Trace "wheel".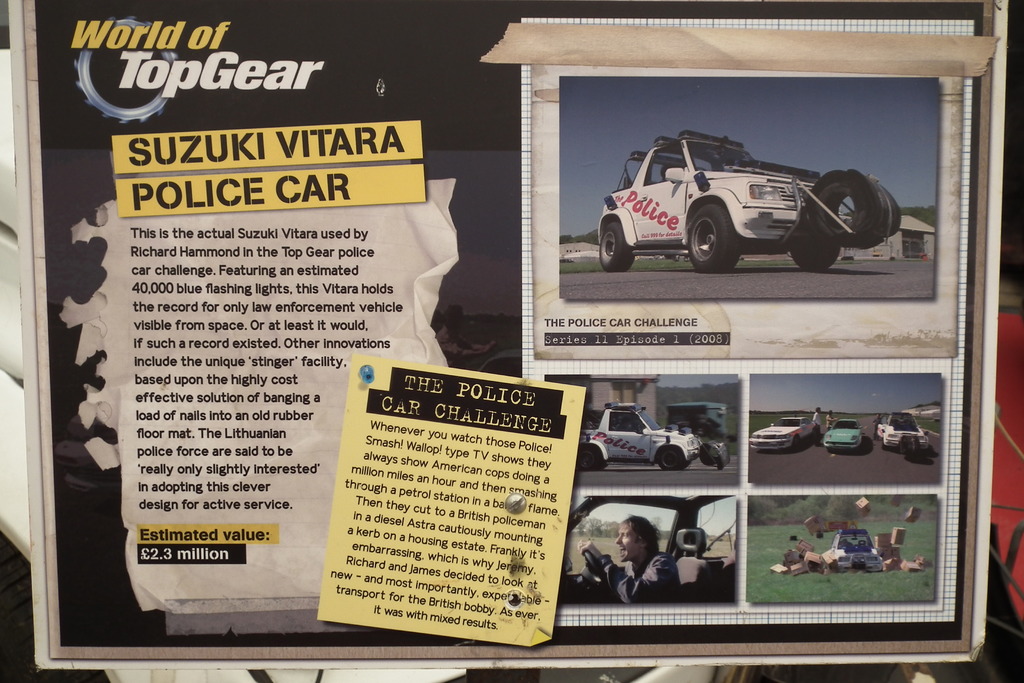
Traced to 581:444:607:469.
